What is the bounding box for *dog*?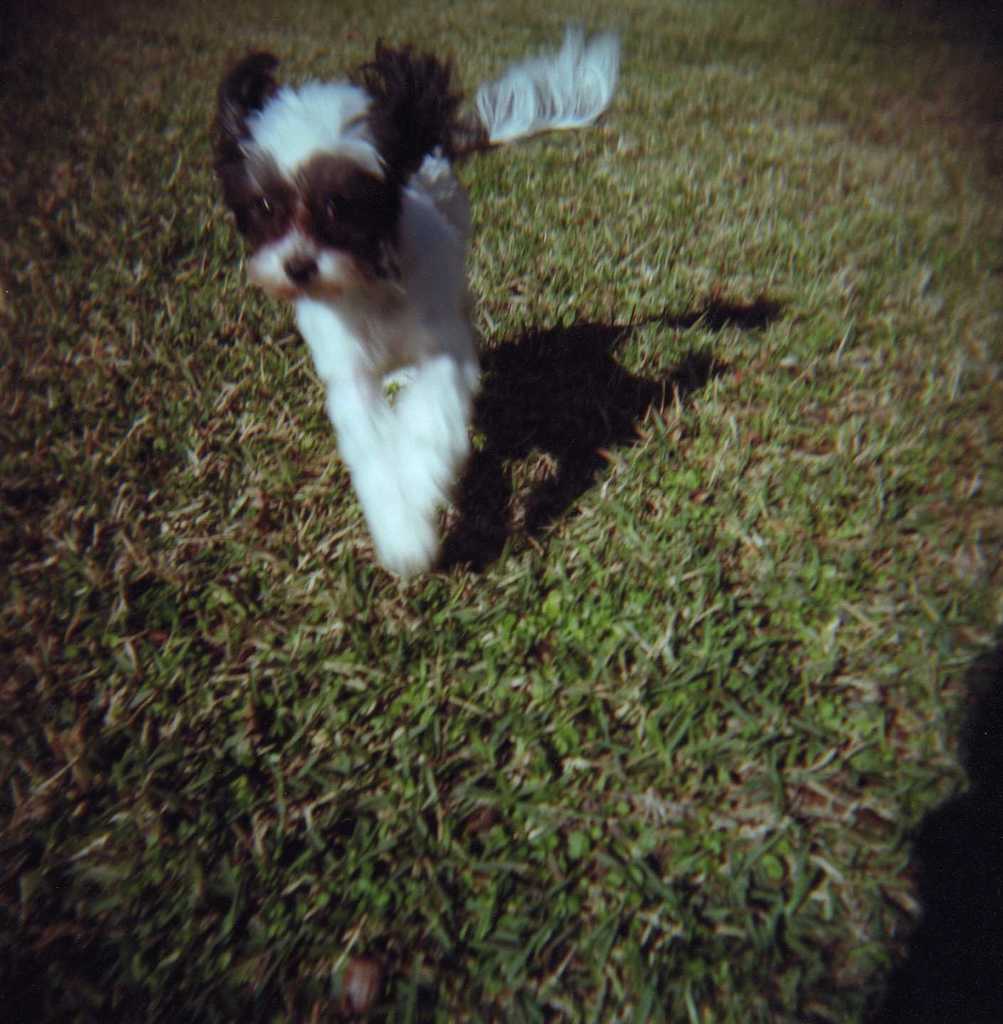
bbox=(211, 21, 625, 577).
